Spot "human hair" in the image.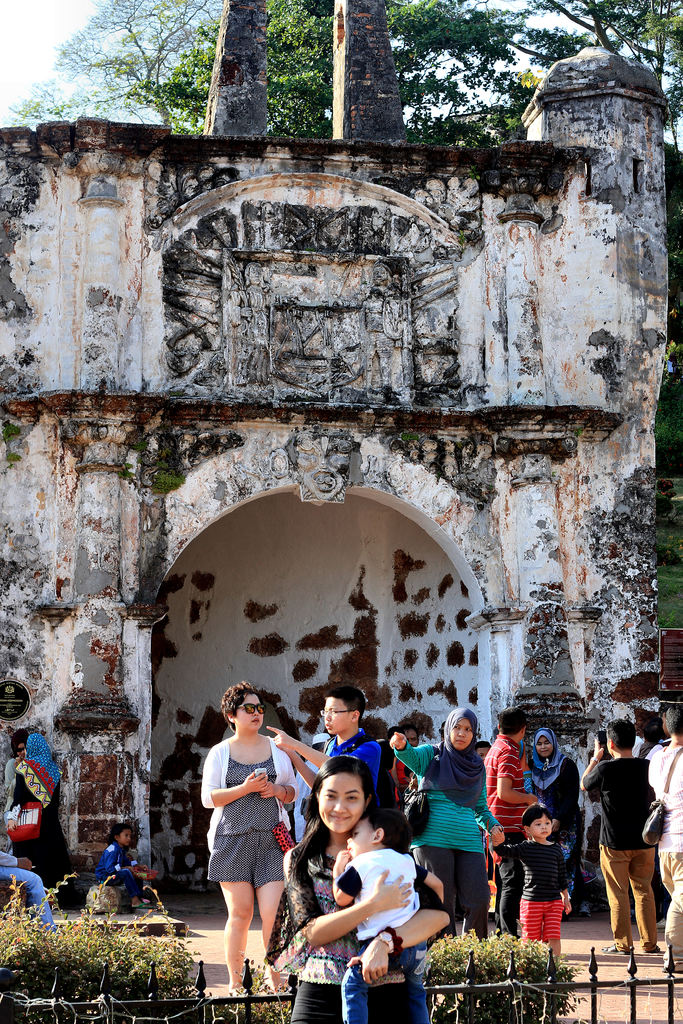
"human hair" found at 498,707,527,735.
